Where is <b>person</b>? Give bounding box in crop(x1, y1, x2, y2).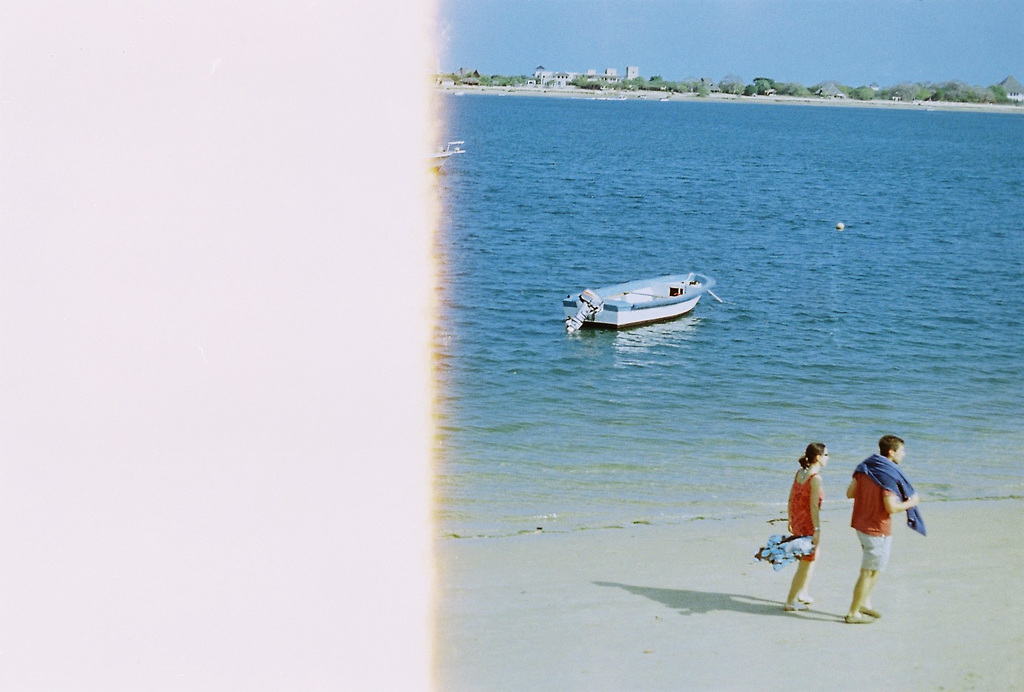
crop(784, 440, 833, 620).
